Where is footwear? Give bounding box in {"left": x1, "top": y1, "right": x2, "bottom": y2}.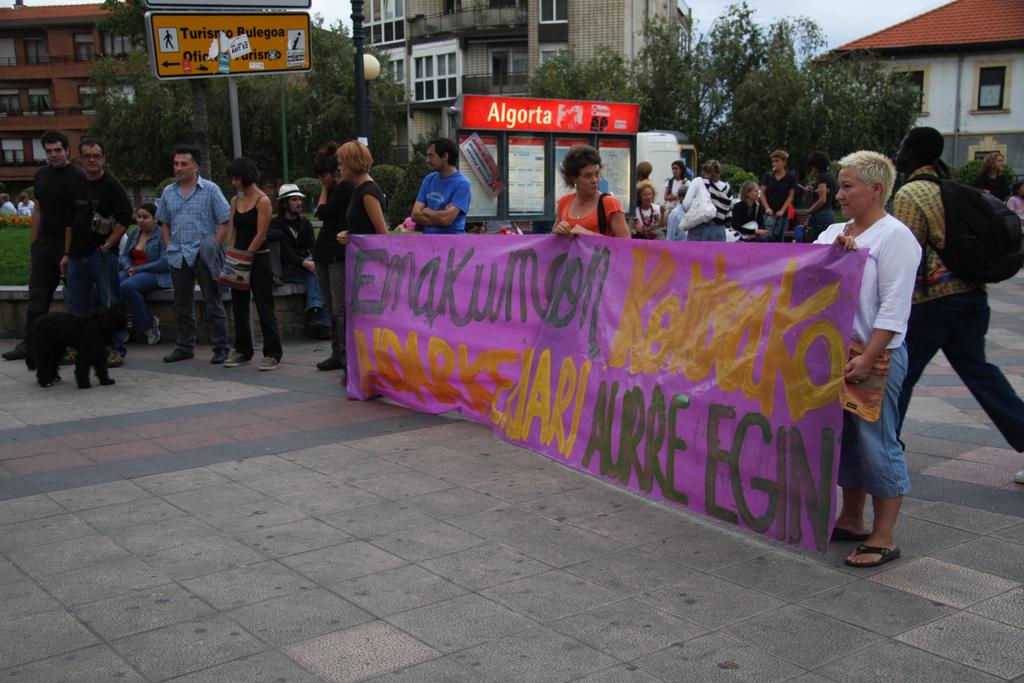
{"left": 300, "top": 311, "right": 335, "bottom": 335}.
